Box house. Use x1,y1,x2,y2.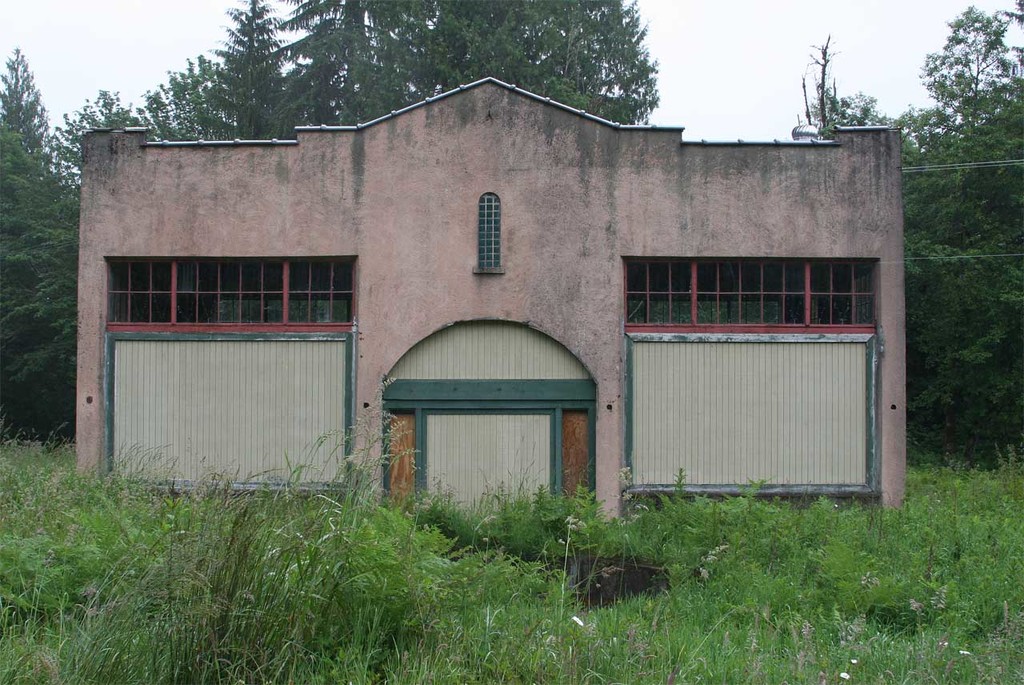
76,70,906,527.
